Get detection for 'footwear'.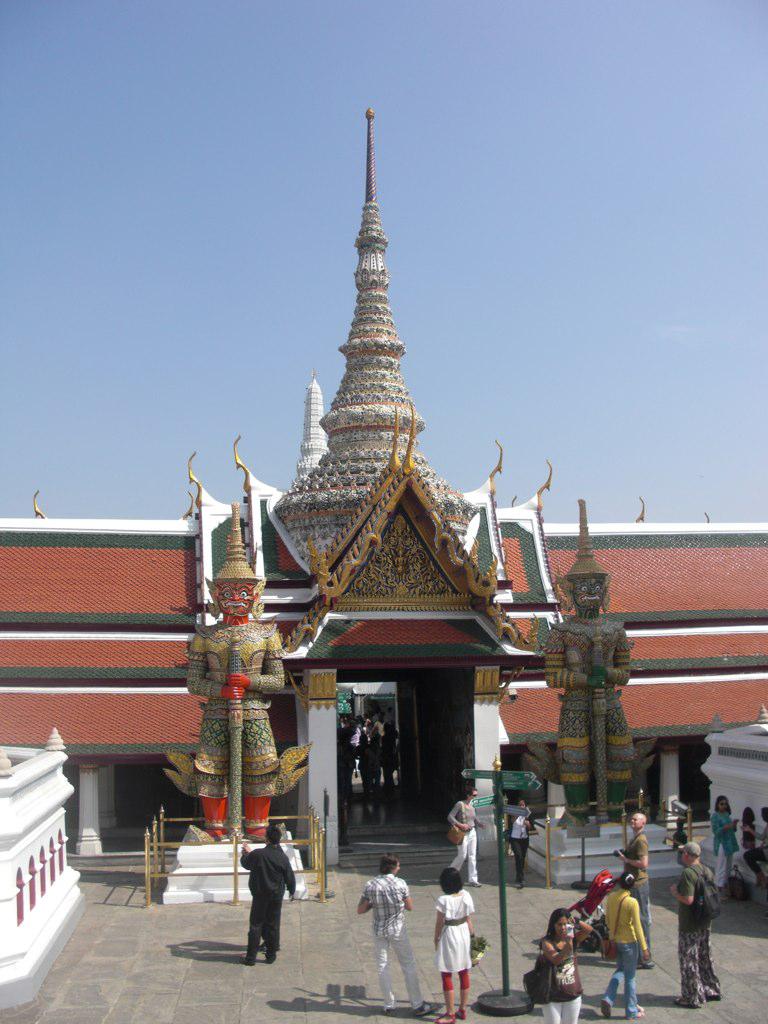
Detection: detection(671, 996, 703, 1009).
